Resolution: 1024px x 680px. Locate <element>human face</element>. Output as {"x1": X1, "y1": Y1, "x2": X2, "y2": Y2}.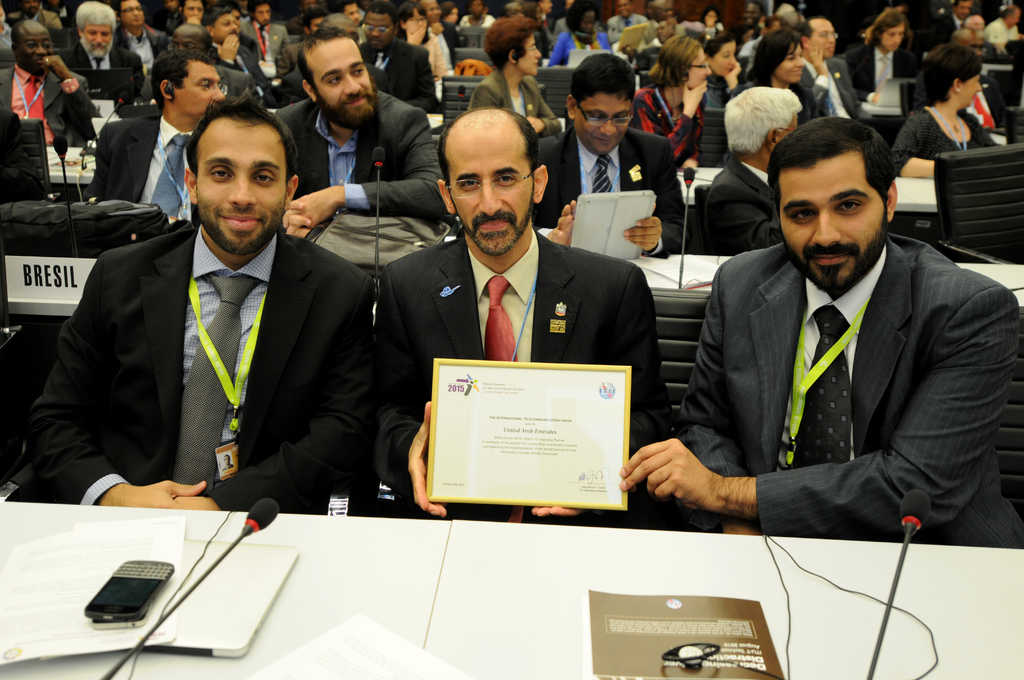
{"x1": 192, "y1": 127, "x2": 285, "y2": 251}.
